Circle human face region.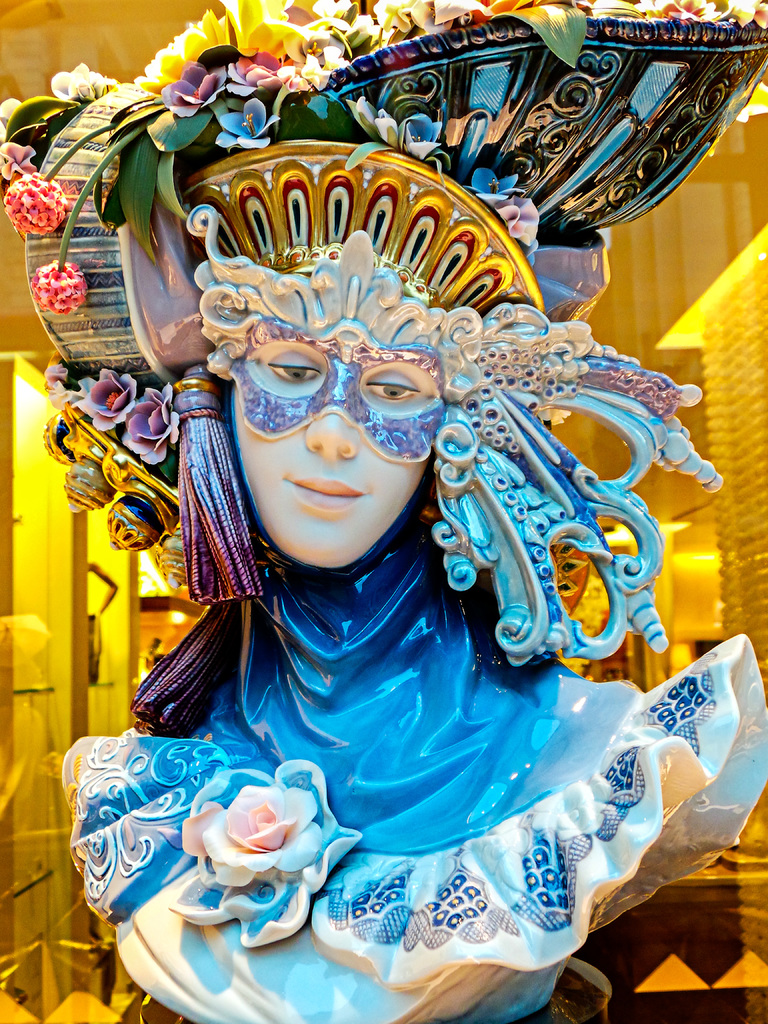
Region: crop(226, 337, 431, 574).
